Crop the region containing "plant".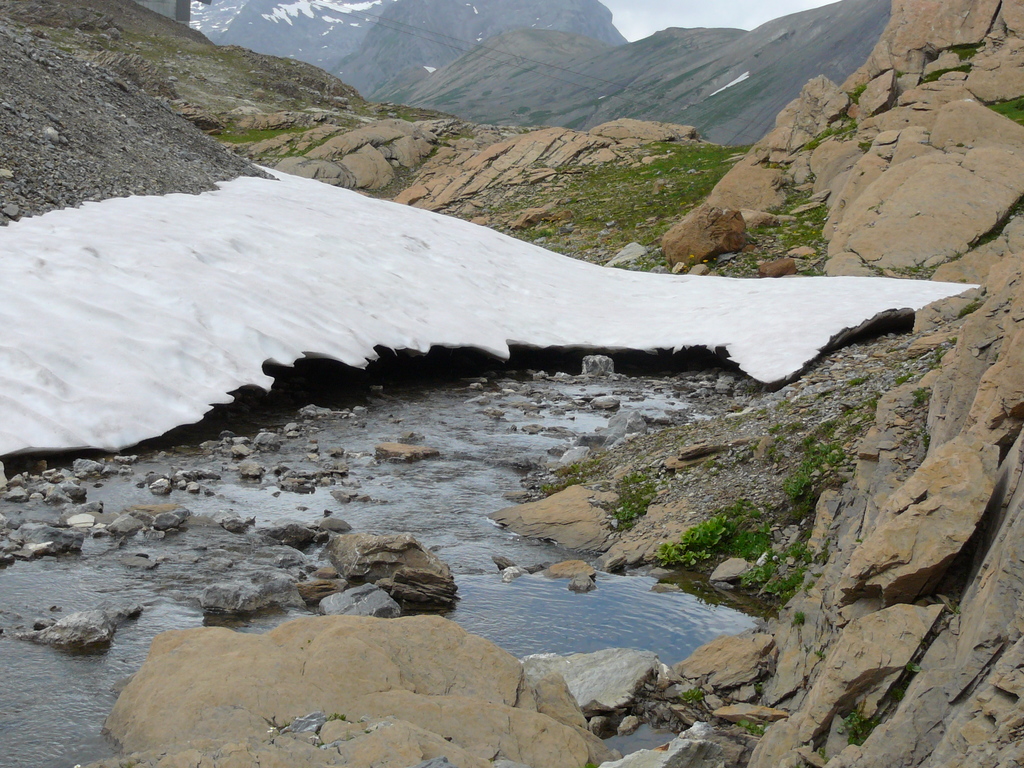
Crop region: left=856, top=396, right=883, bottom=414.
